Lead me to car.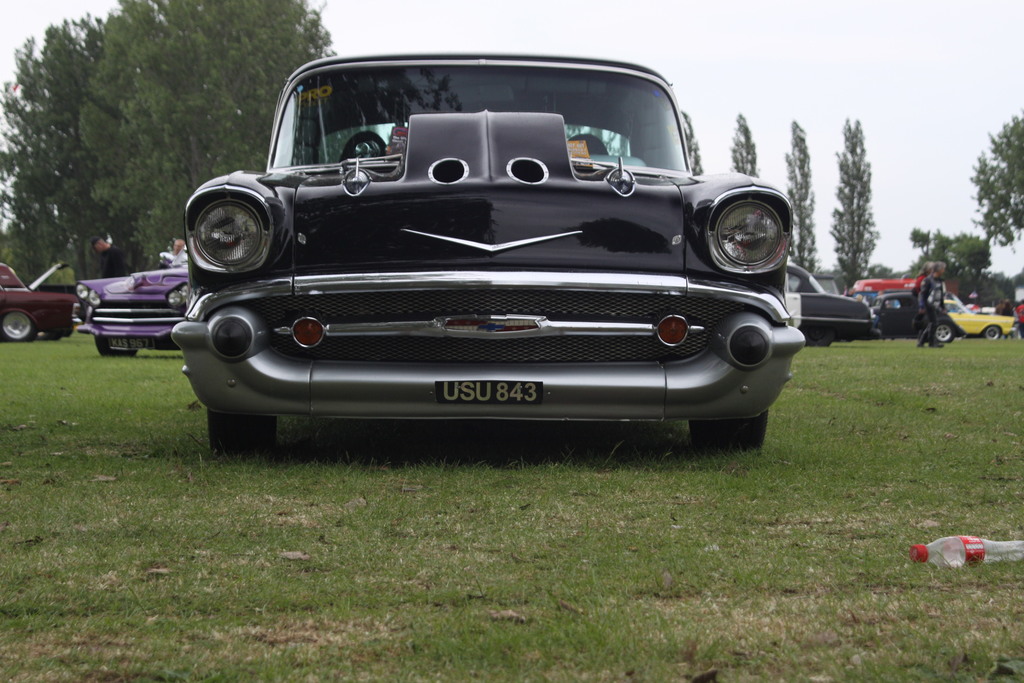
Lead to [940,294,1014,340].
